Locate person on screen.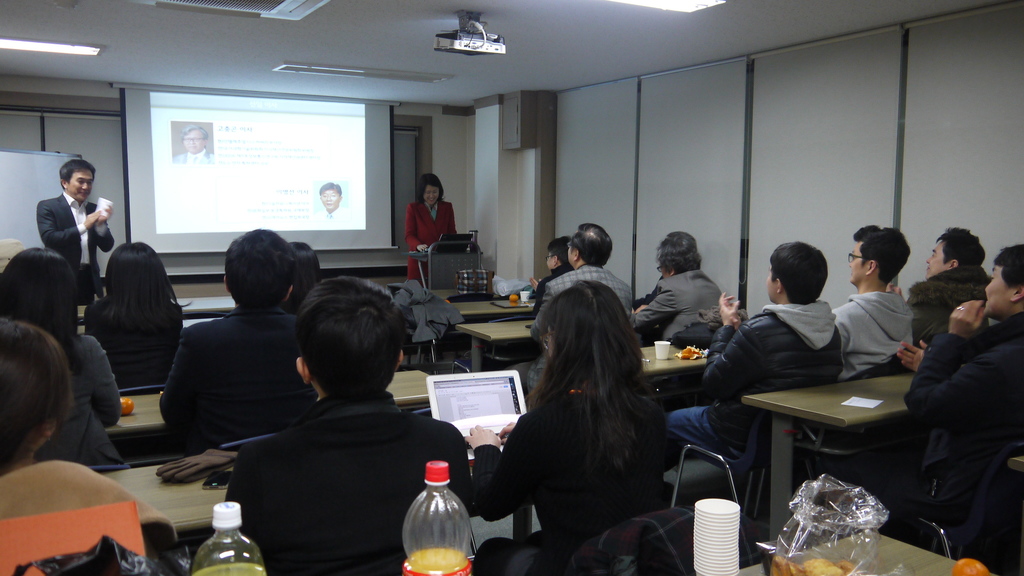
On screen at l=831, t=221, r=932, b=389.
